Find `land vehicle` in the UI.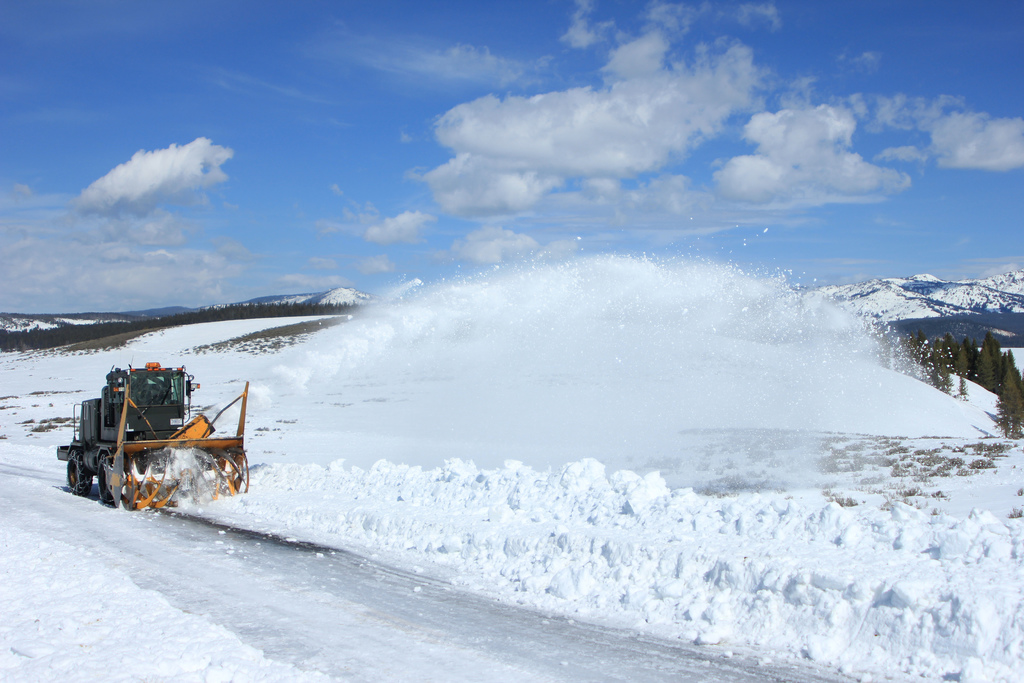
UI element at [58,363,250,514].
